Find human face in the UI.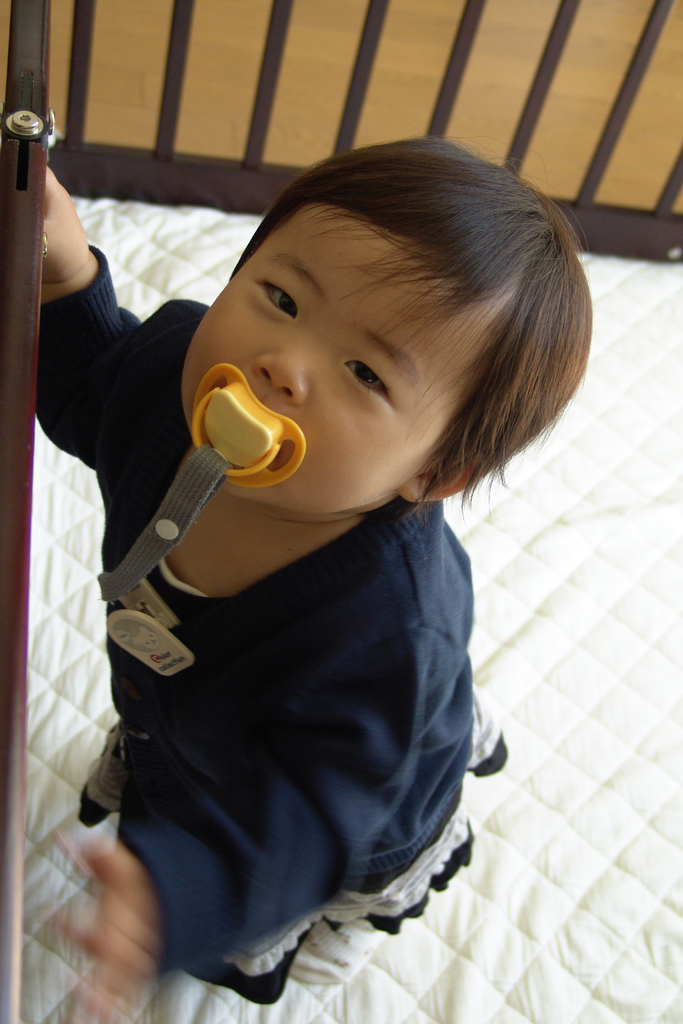
UI element at locate(183, 208, 484, 511).
